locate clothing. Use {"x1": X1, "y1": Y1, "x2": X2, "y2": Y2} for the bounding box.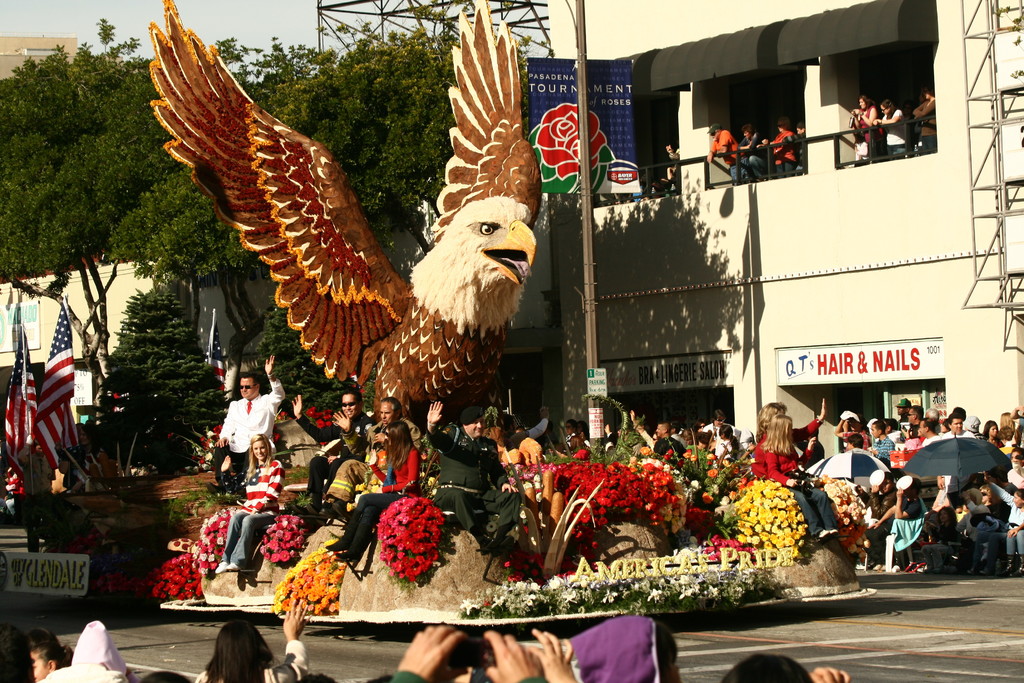
{"x1": 769, "y1": 127, "x2": 795, "y2": 176}.
